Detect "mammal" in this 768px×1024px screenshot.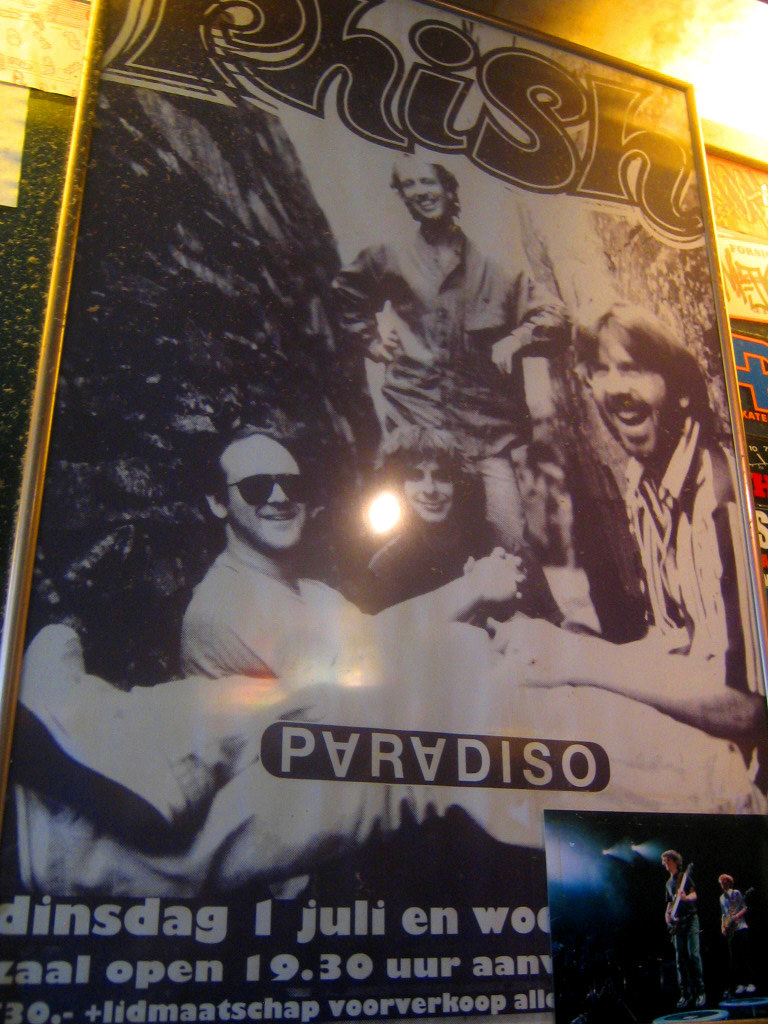
Detection: box(316, 411, 557, 640).
